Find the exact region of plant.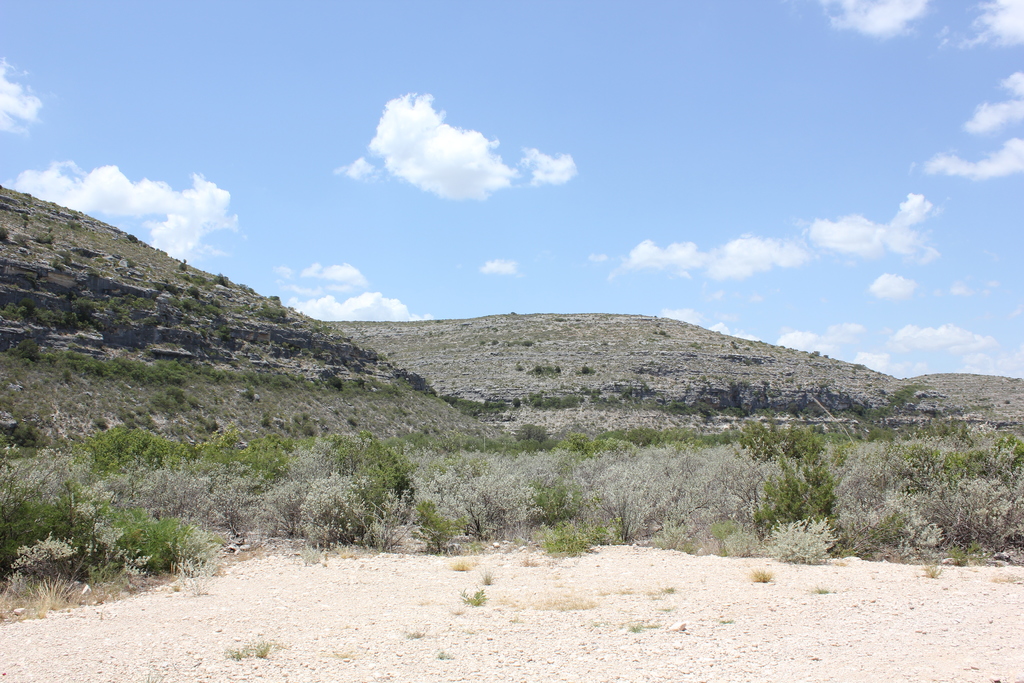
Exact region: bbox=[920, 566, 939, 579].
